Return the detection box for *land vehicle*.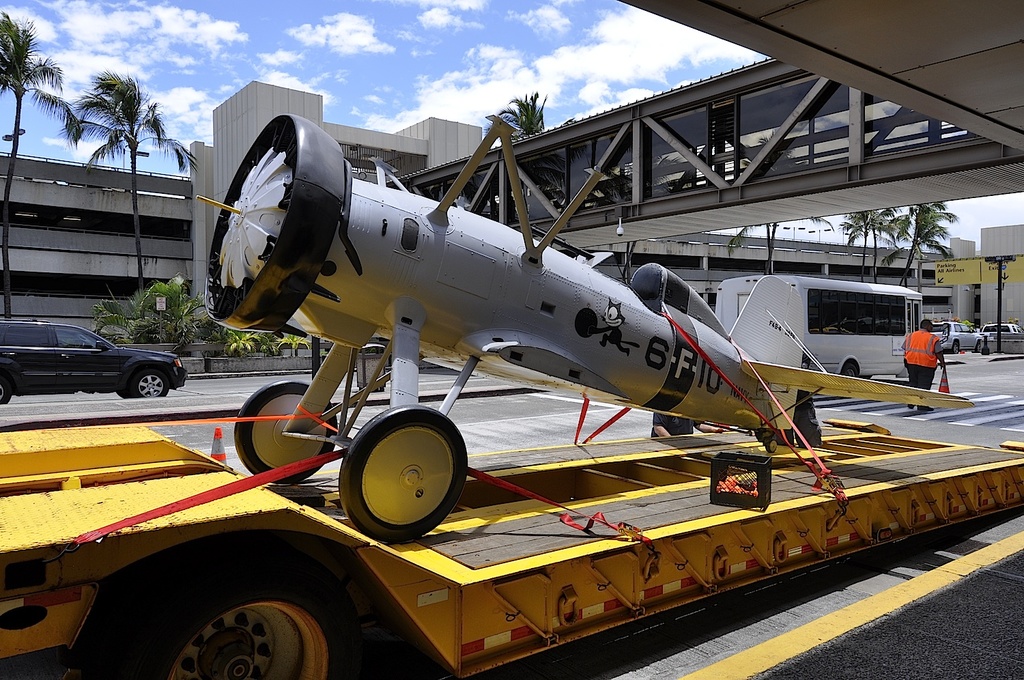
[x1=982, y1=321, x2=1023, y2=335].
